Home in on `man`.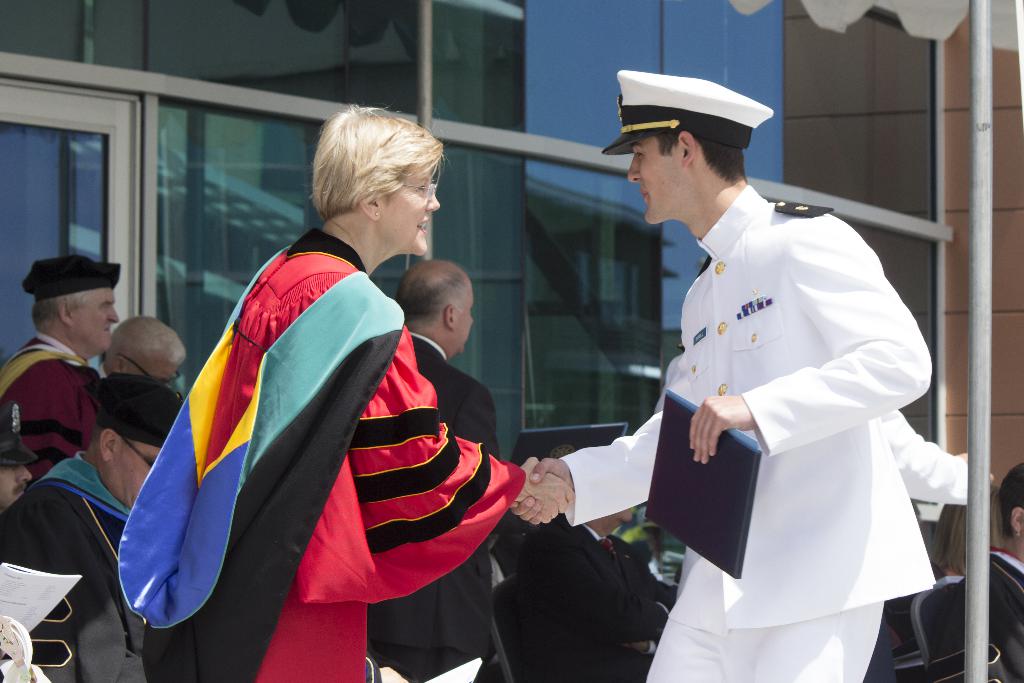
Homed in at crop(0, 377, 197, 682).
